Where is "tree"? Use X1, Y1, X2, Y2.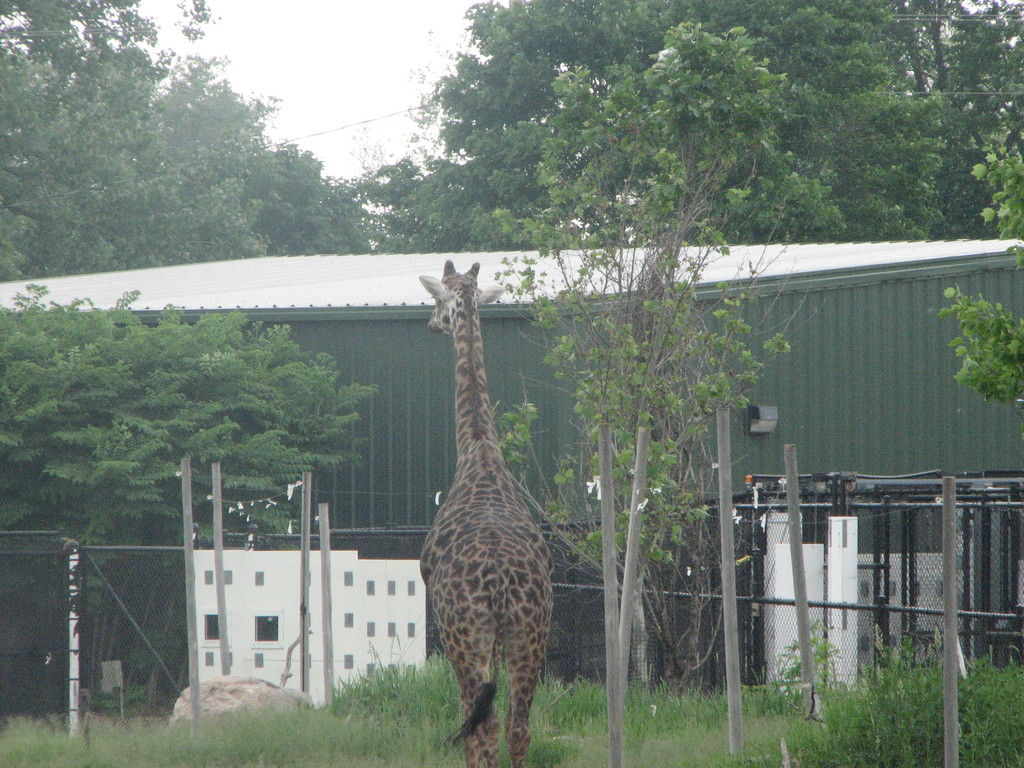
0, 289, 390, 714.
